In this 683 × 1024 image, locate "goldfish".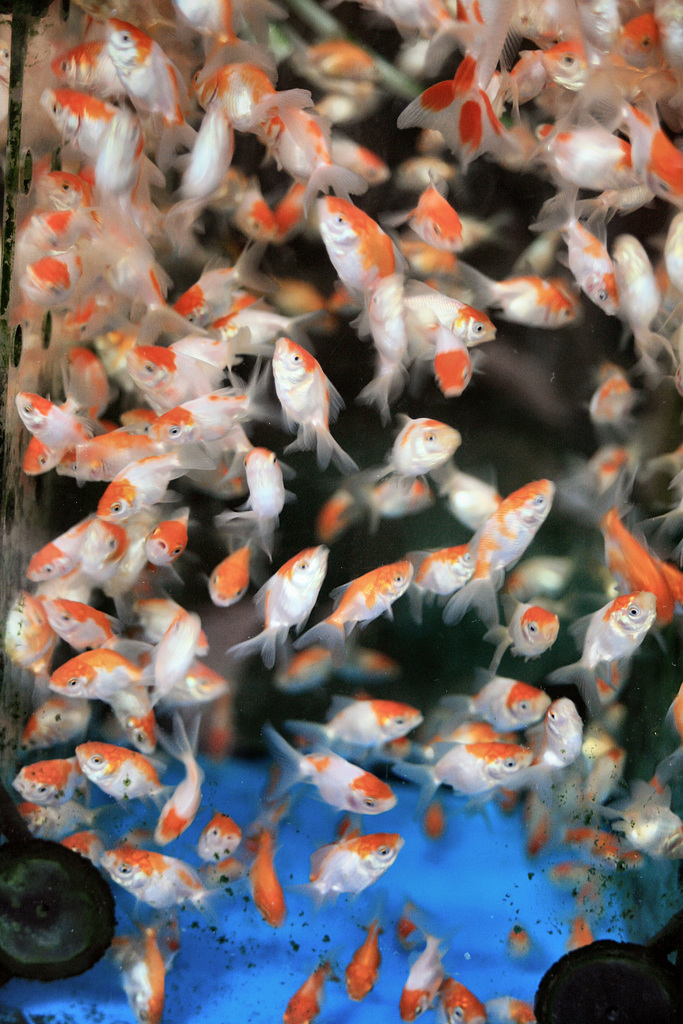
Bounding box: (x1=440, y1=975, x2=491, y2=1023).
